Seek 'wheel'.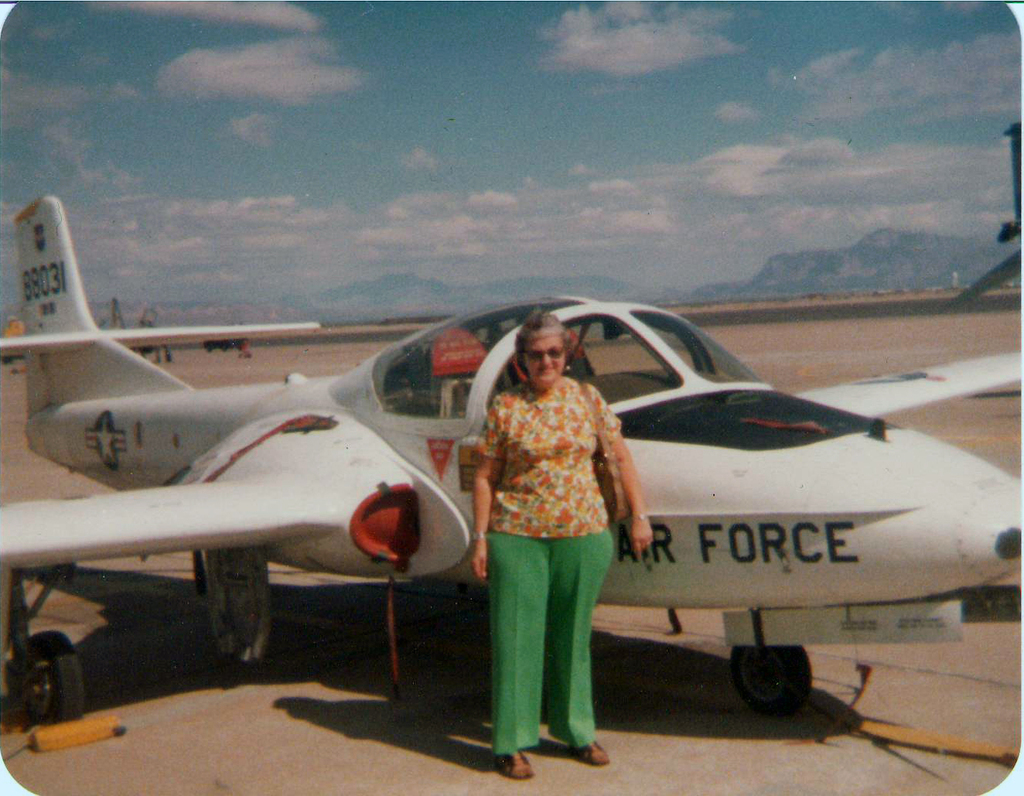
{"x1": 733, "y1": 655, "x2": 821, "y2": 729}.
